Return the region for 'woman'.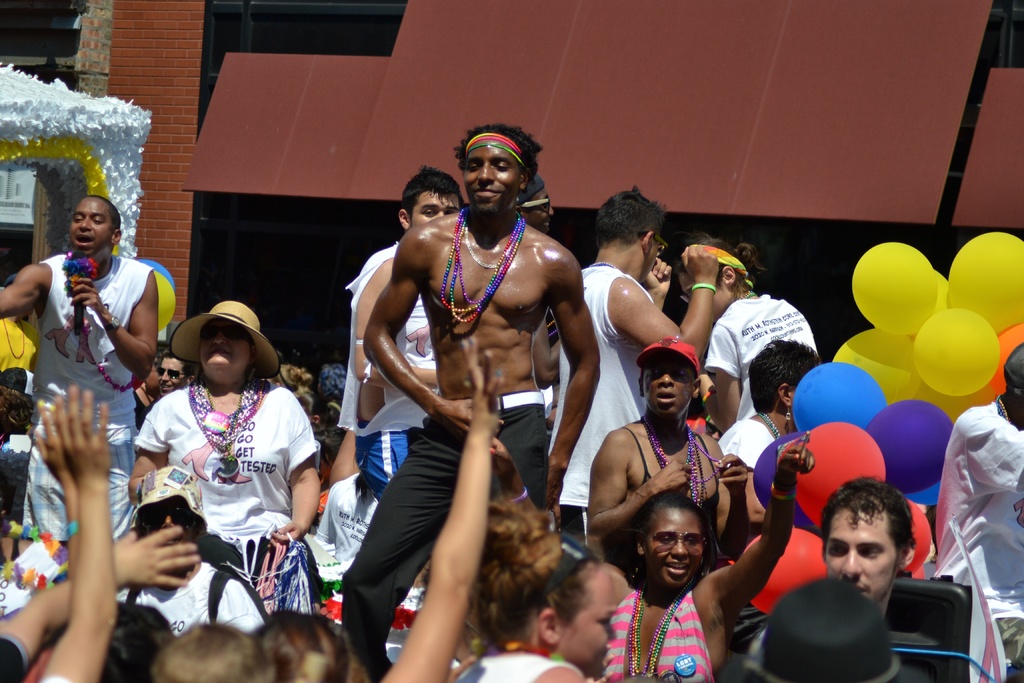
(left=673, top=232, right=824, bottom=436).
